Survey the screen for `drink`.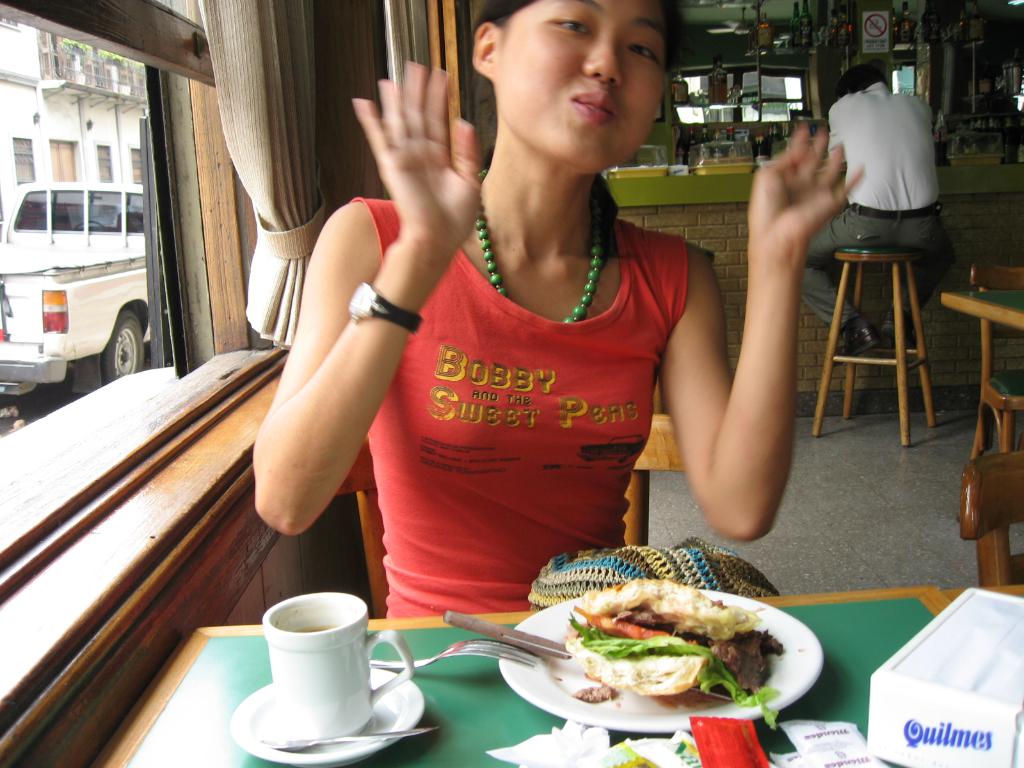
Survey found: select_region(898, 1, 916, 39).
